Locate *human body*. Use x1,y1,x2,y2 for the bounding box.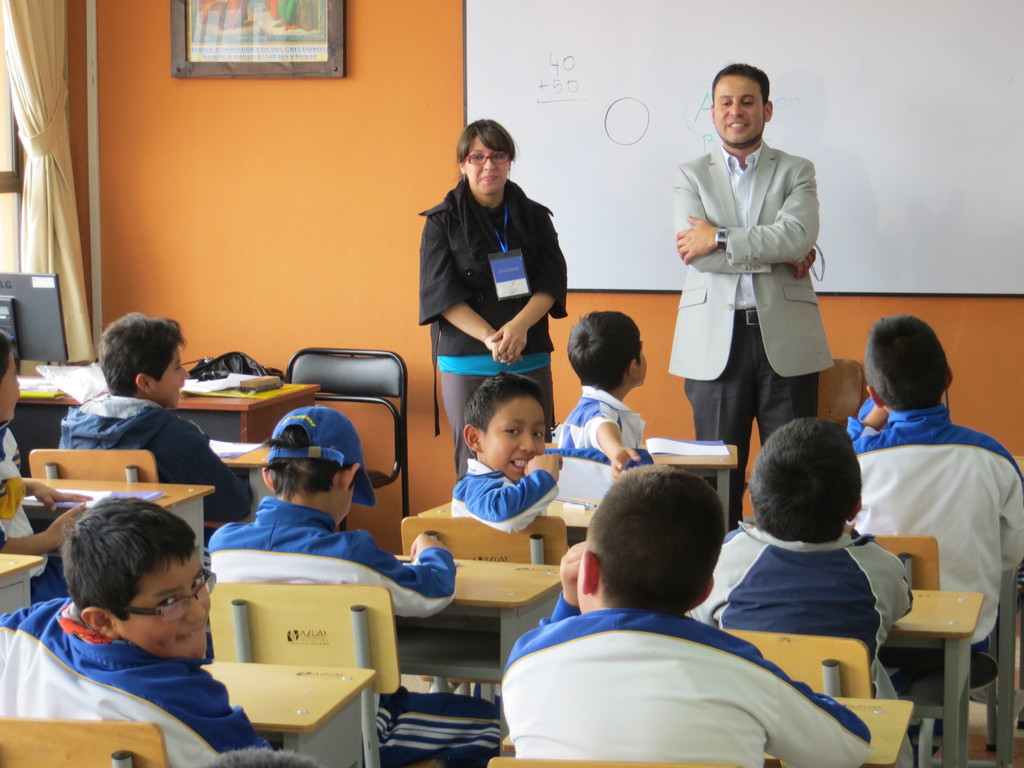
202,498,513,767.
